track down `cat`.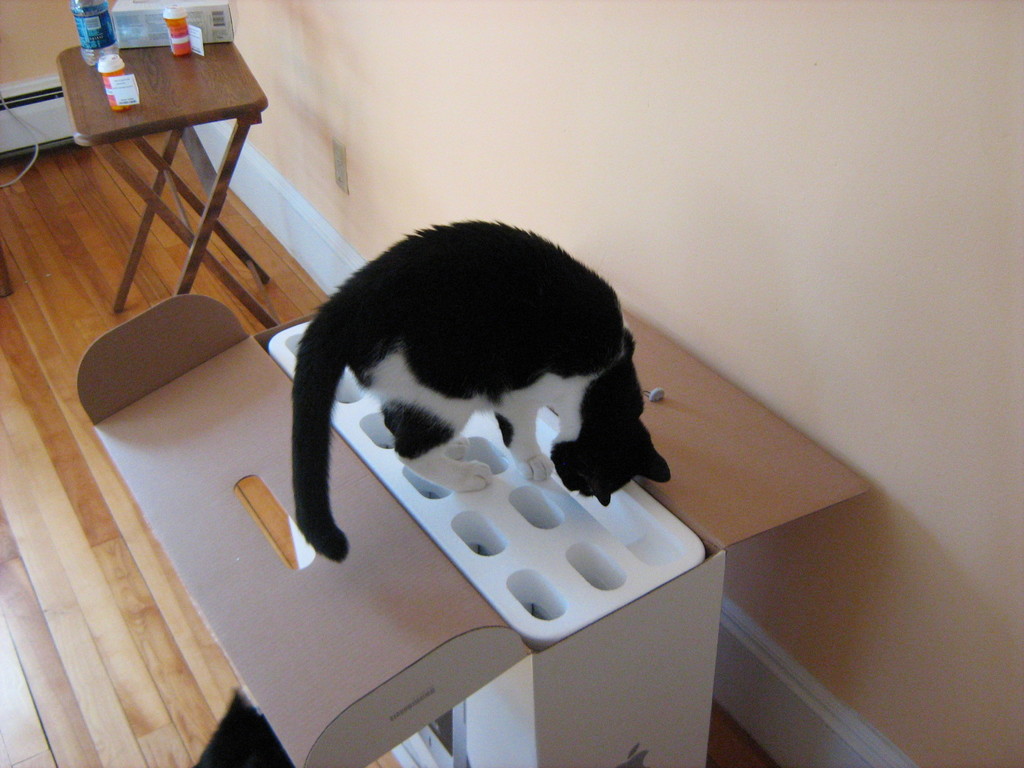
Tracked to <region>283, 218, 673, 569</region>.
